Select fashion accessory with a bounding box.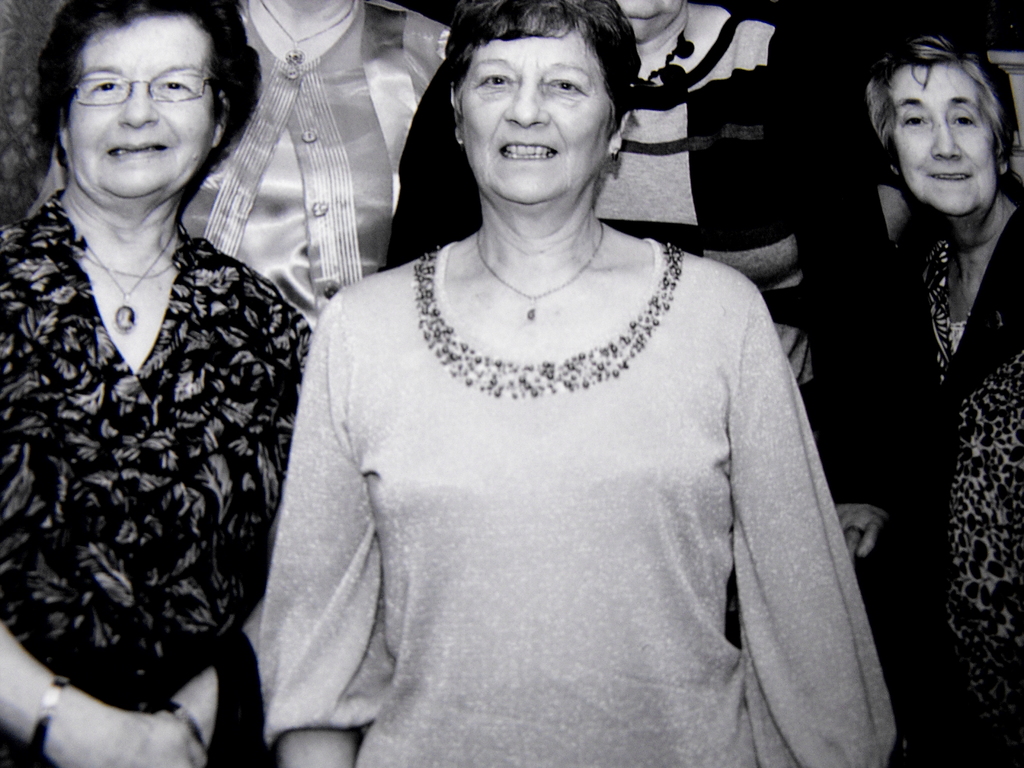
[260,0,356,61].
